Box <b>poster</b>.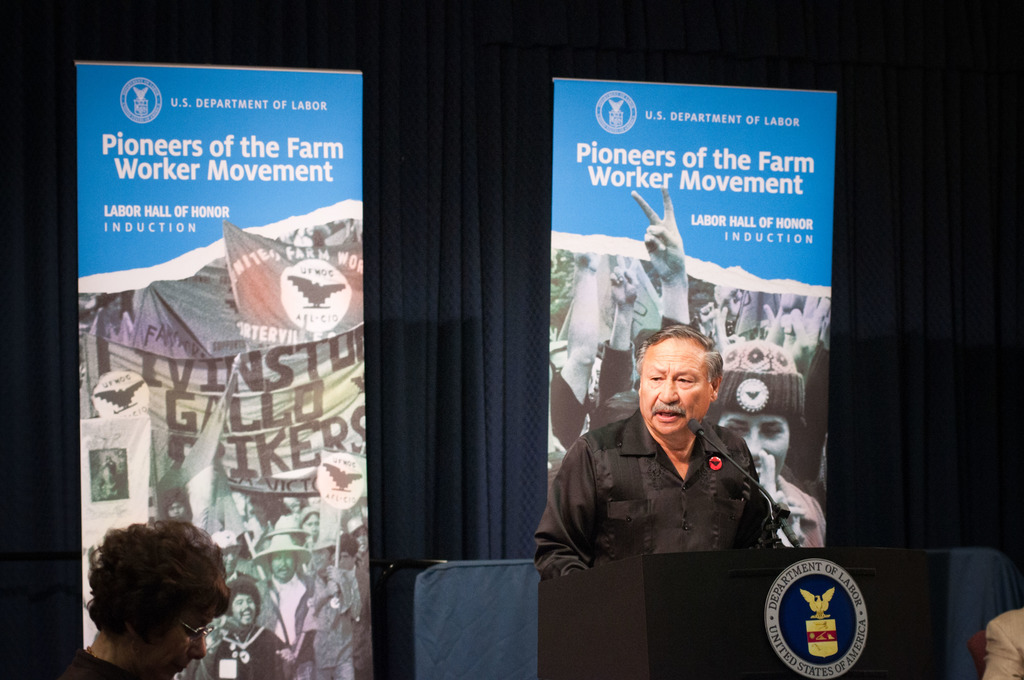
(left=545, top=84, right=839, bottom=550).
